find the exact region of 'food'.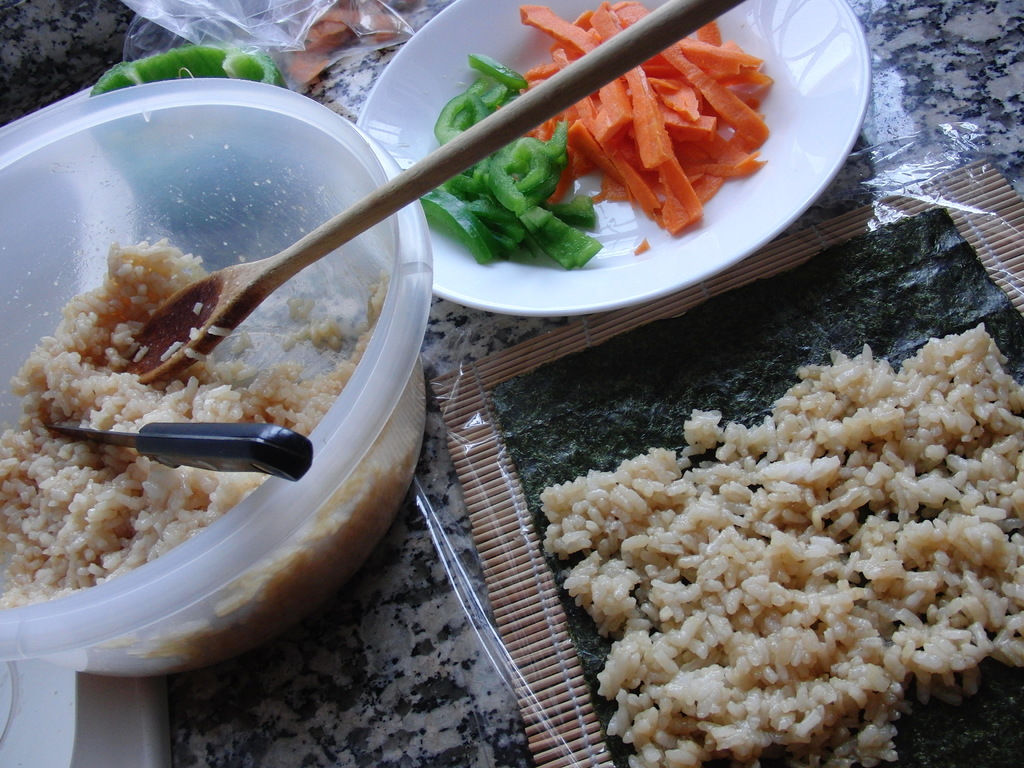
Exact region: <bbox>420, 0, 773, 267</bbox>.
